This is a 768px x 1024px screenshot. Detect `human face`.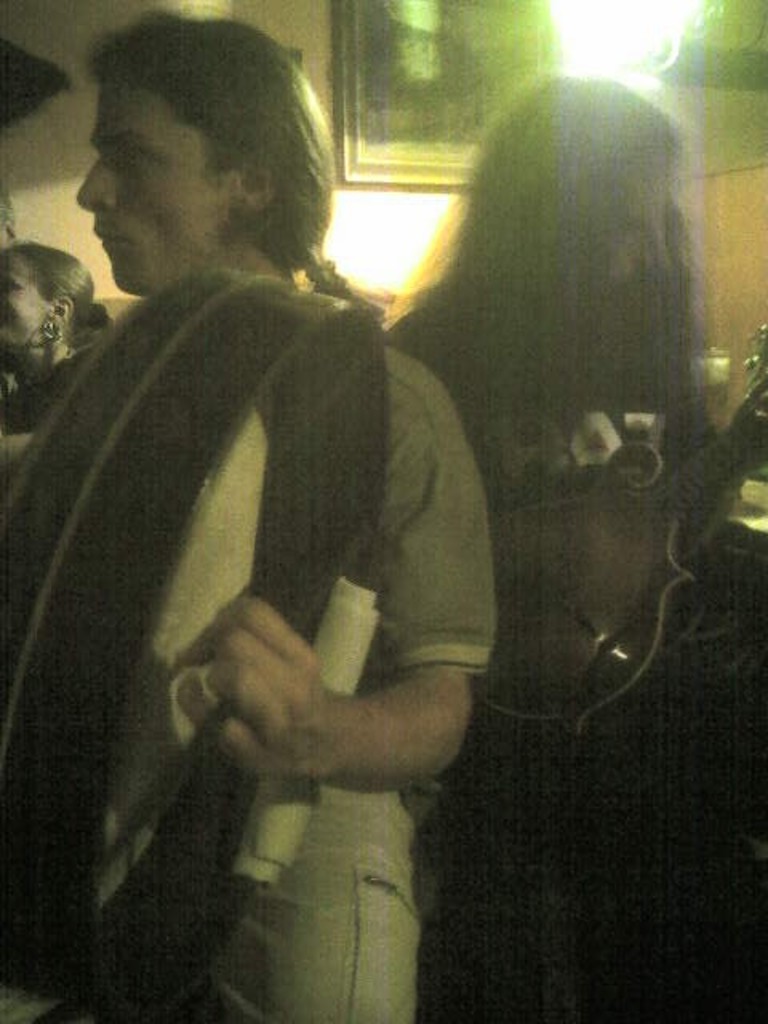
(0,243,53,354).
